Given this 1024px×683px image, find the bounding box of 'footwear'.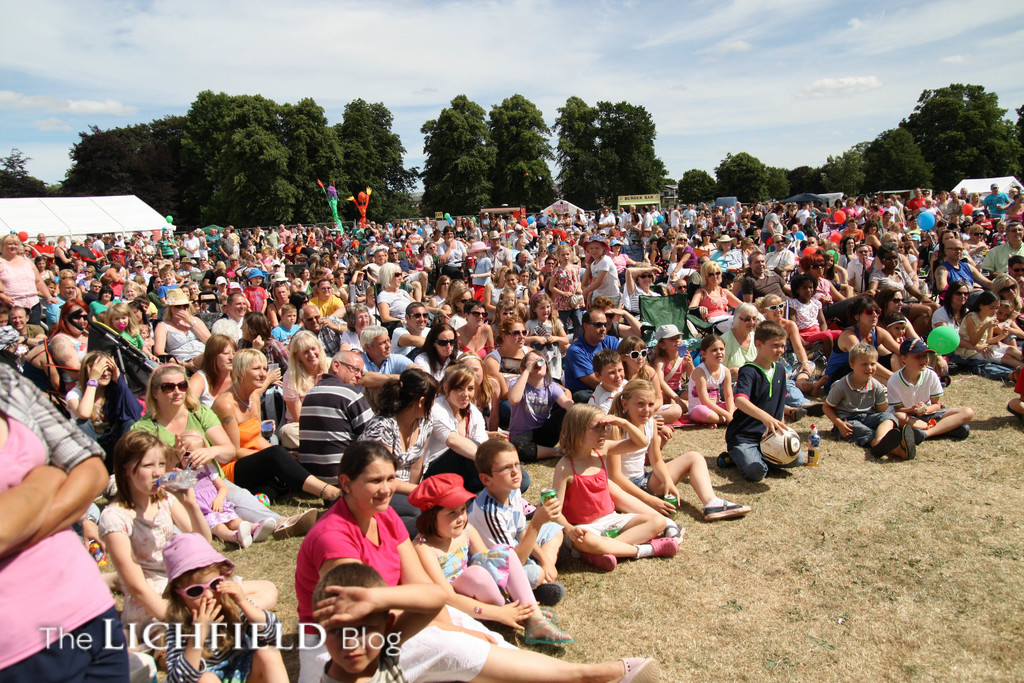
[323,491,343,507].
